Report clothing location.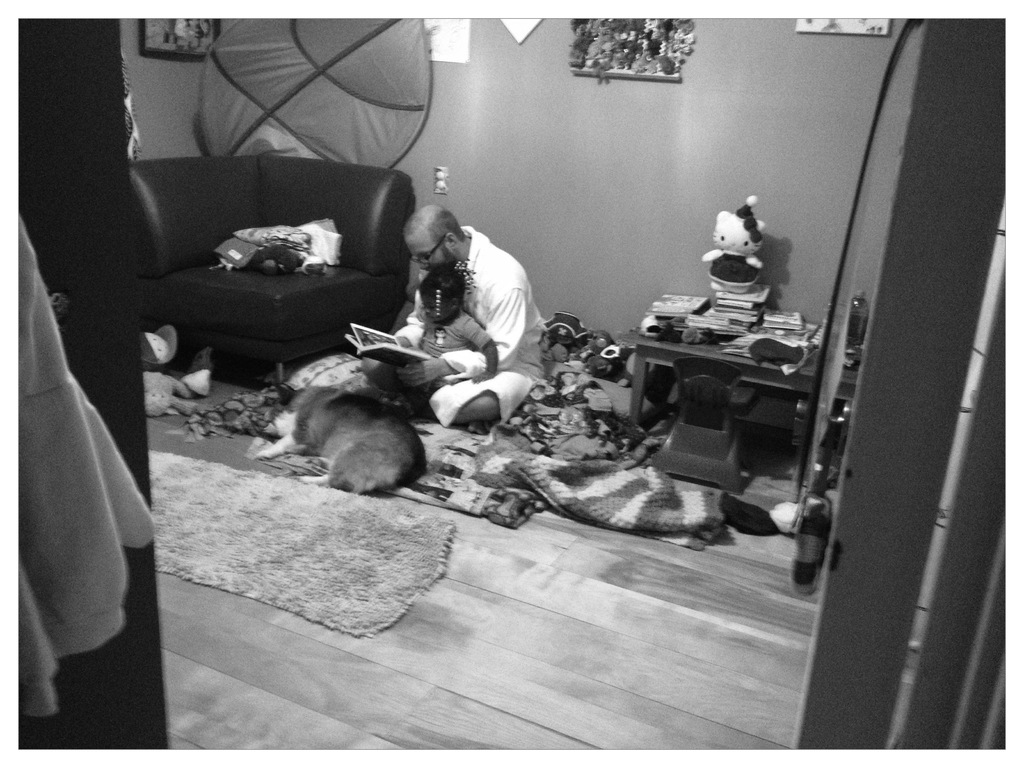
Report: bbox=[382, 191, 552, 380].
